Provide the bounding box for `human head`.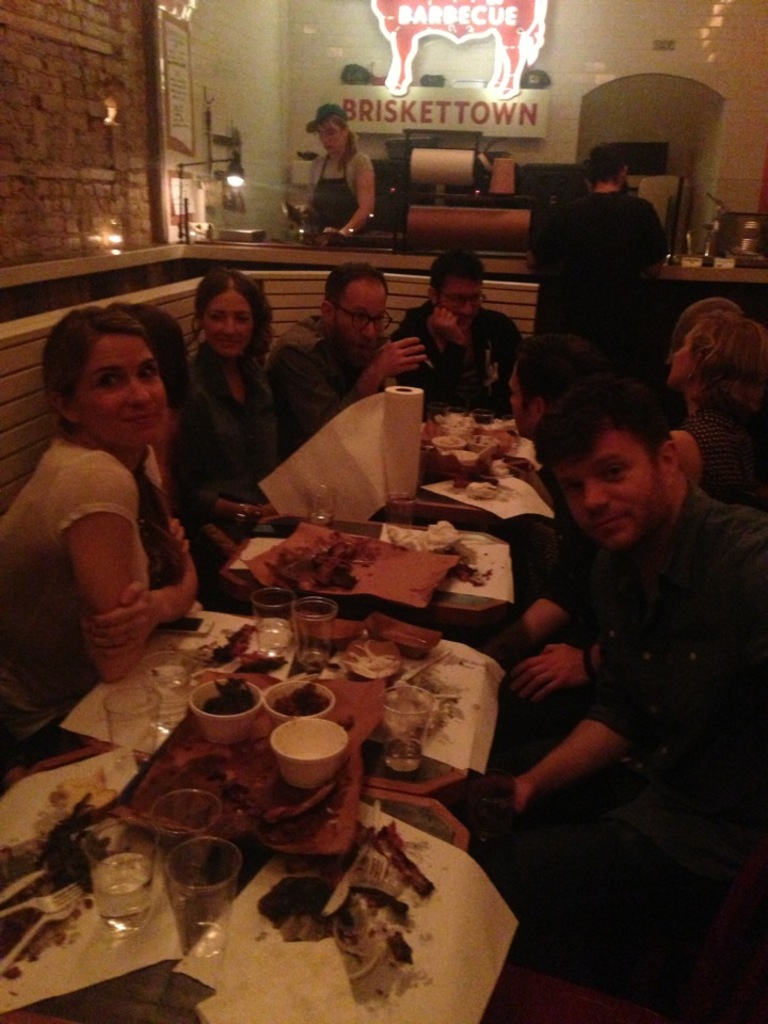
locate(425, 252, 486, 334).
